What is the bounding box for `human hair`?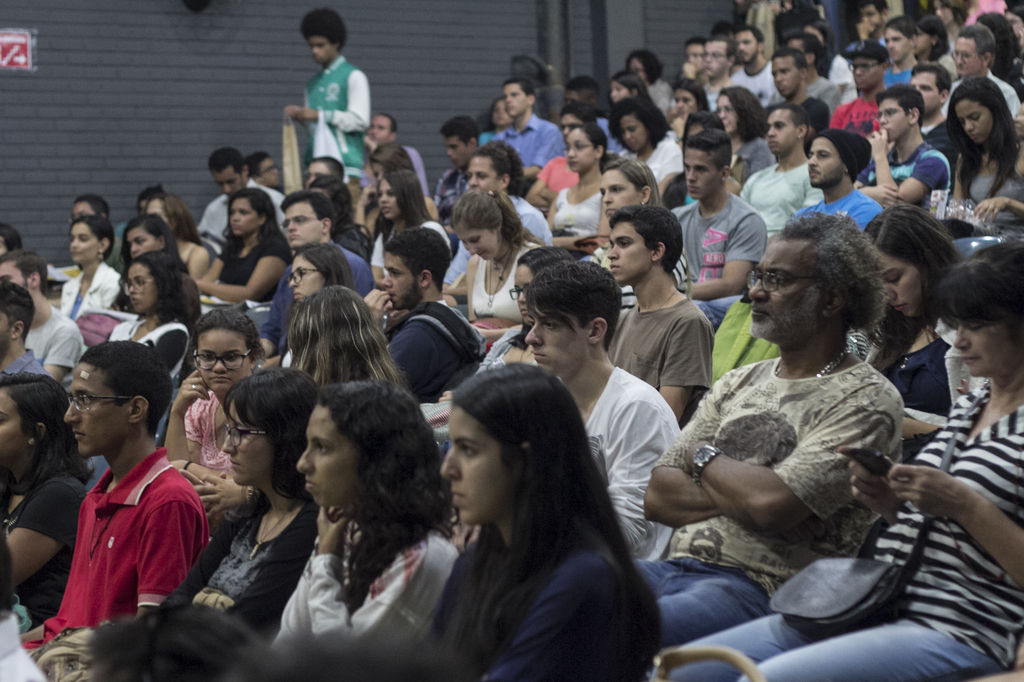
bbox=[70, 215, 115, 270].
